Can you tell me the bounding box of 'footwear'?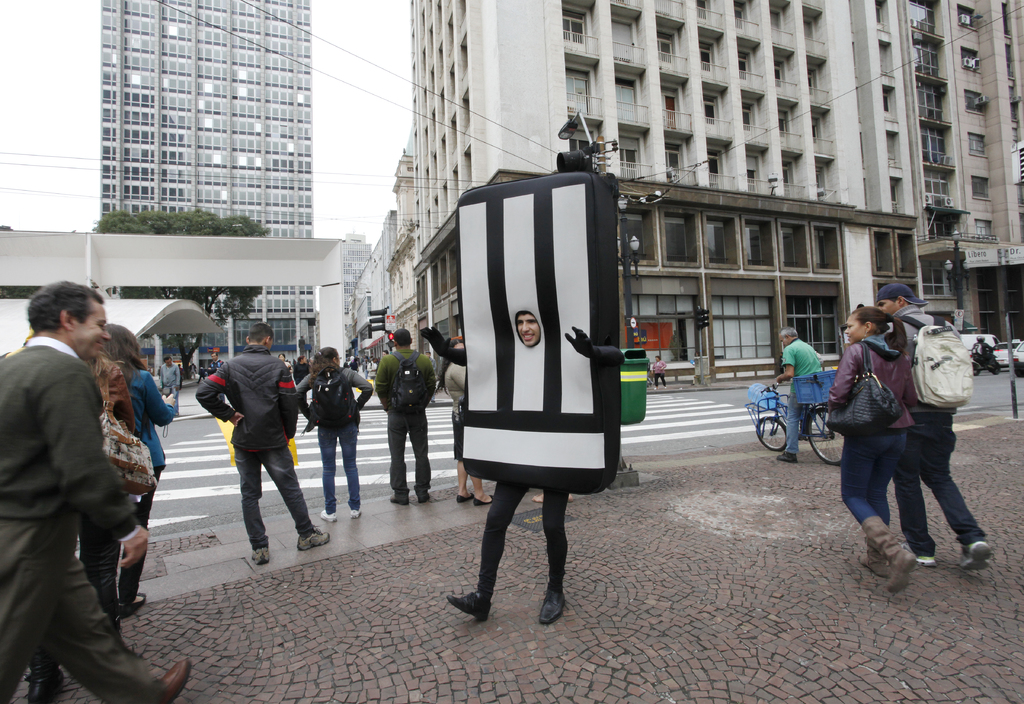
bbox=[447, 590, 491, 619].
